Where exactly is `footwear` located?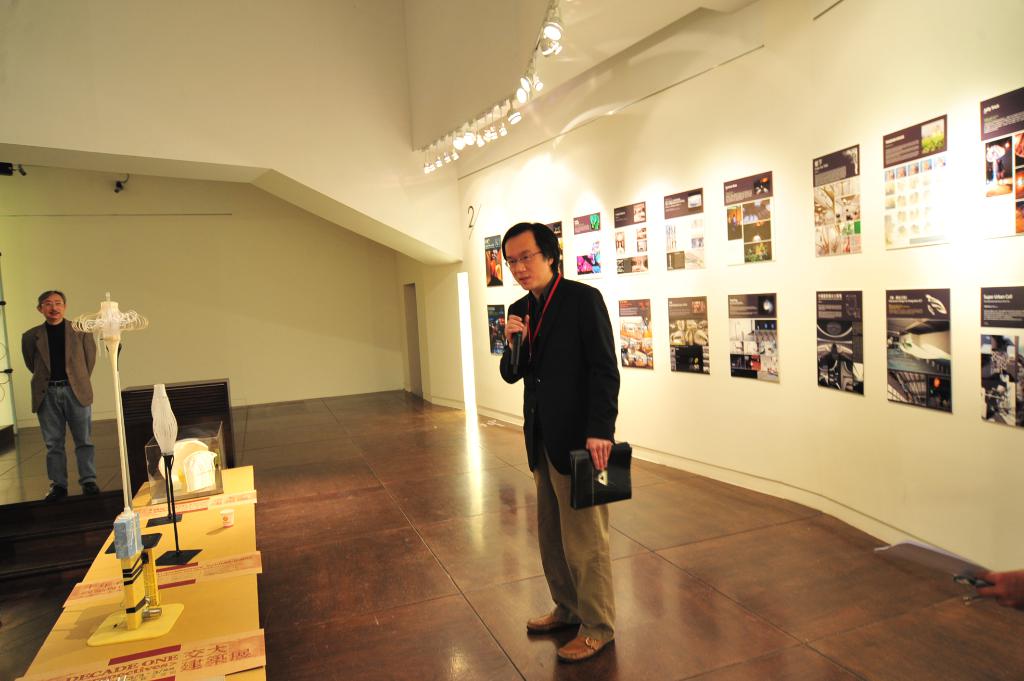
Its bounding box is {"left": 80, "top": 484, "right": 99, "bottom": 494}.
